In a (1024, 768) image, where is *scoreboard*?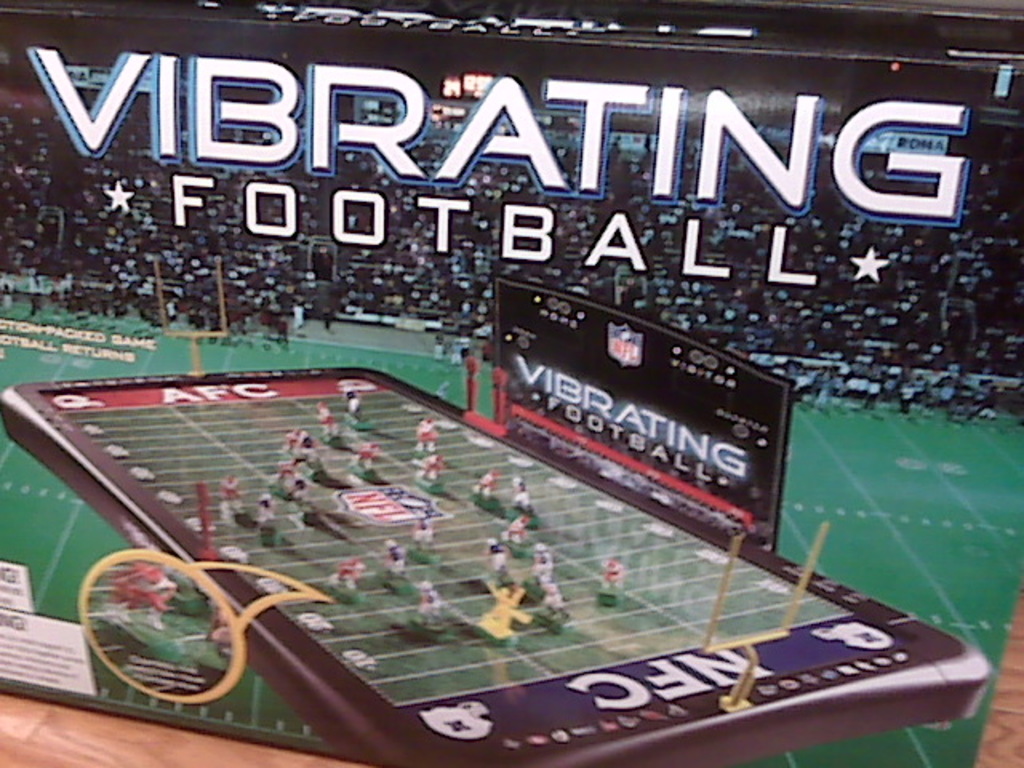
rect(42, 91, 915, 757).
